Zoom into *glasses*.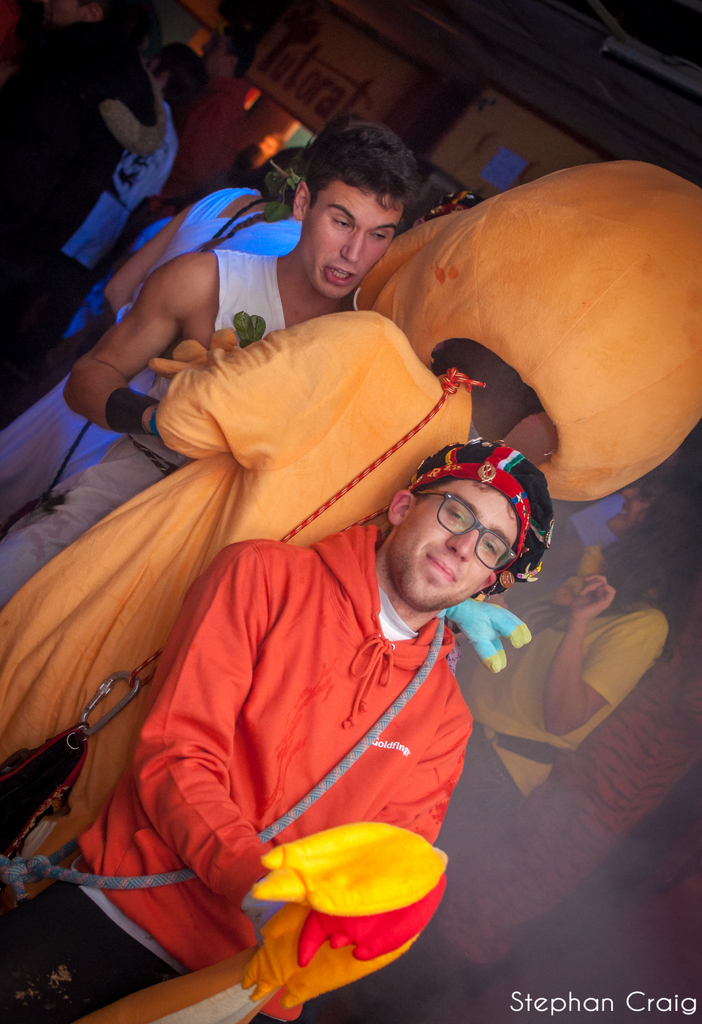
Zoom target: pyautogui.locateOnScreen(413, 487, 522, 580).
